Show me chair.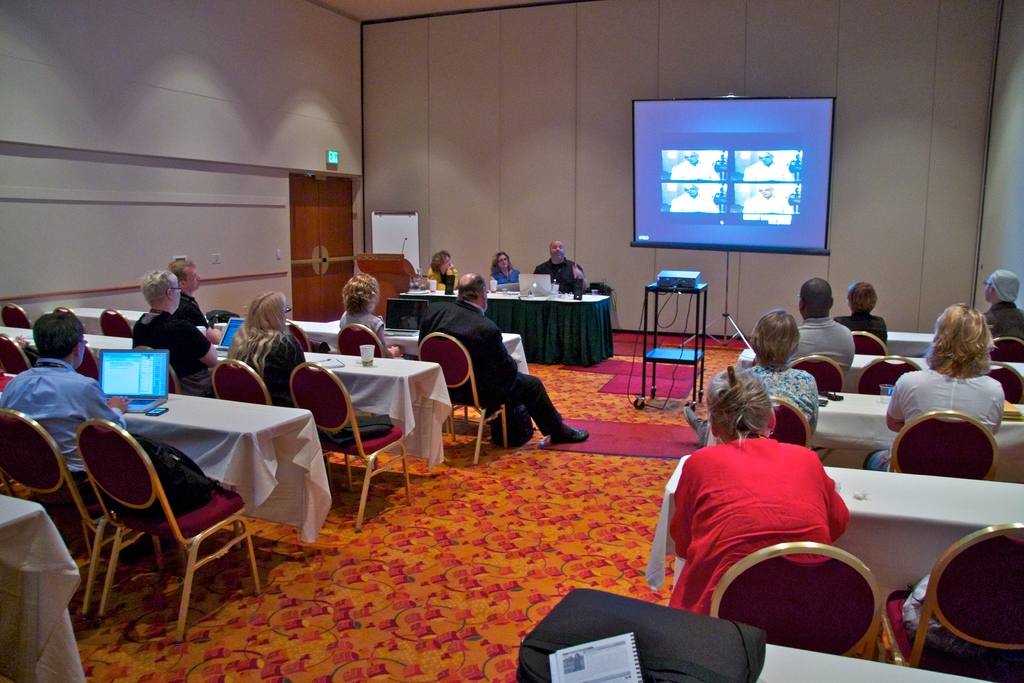
chair is here: crop(0, 410, 108, 620).
